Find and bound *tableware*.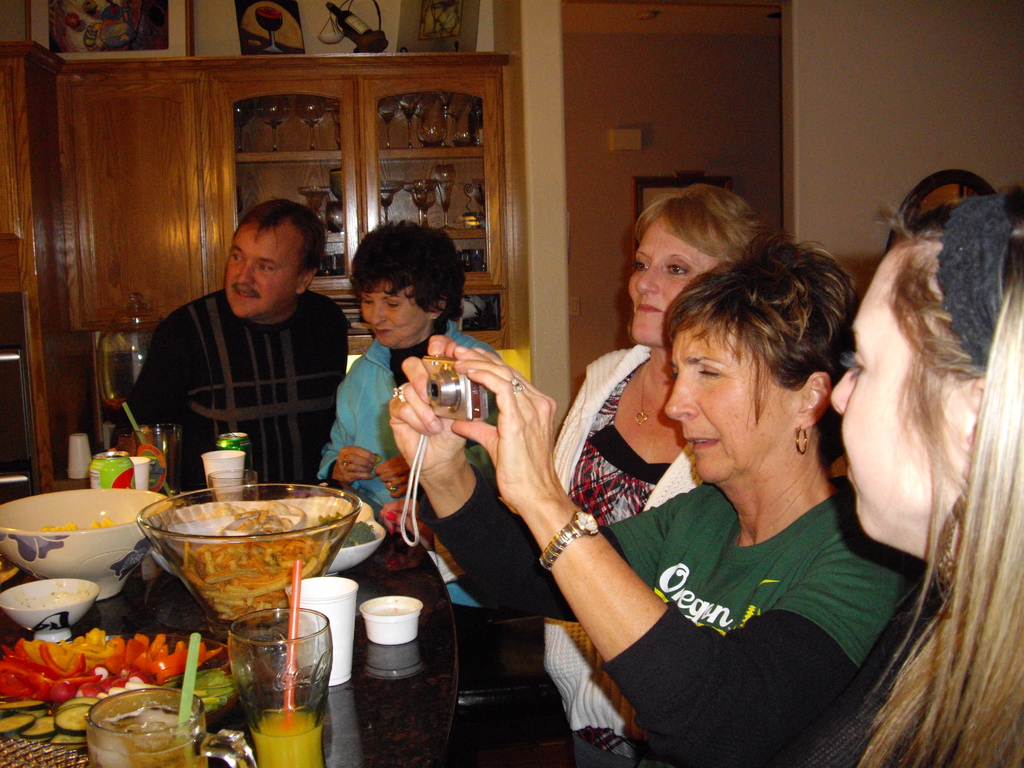
Bound: (x1=459, y1=246, x2=488, y2=271).
